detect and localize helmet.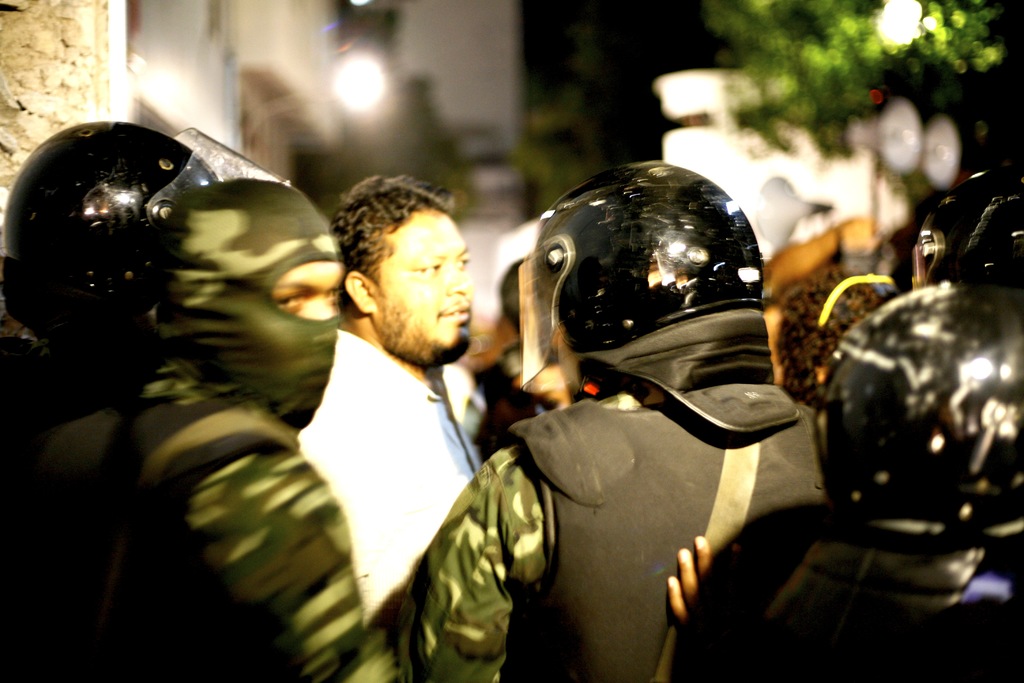
Localized at (x1=822, y1=286, x2=1020, y2=536).
